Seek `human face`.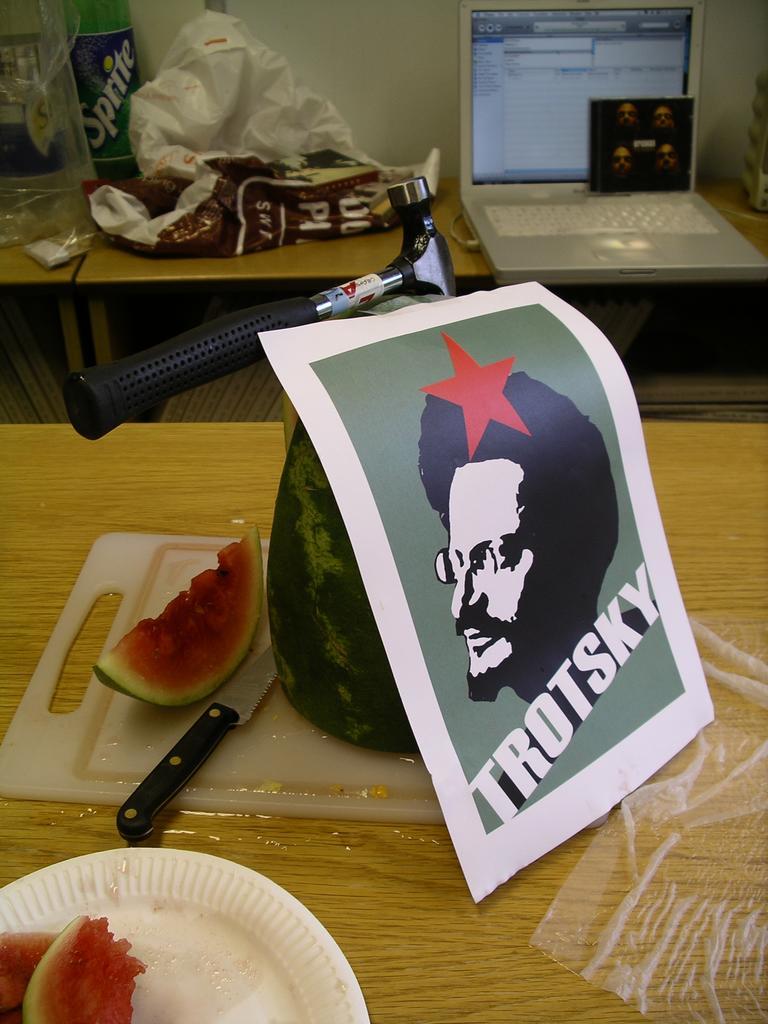
crop(427, 458, 528, 699).
